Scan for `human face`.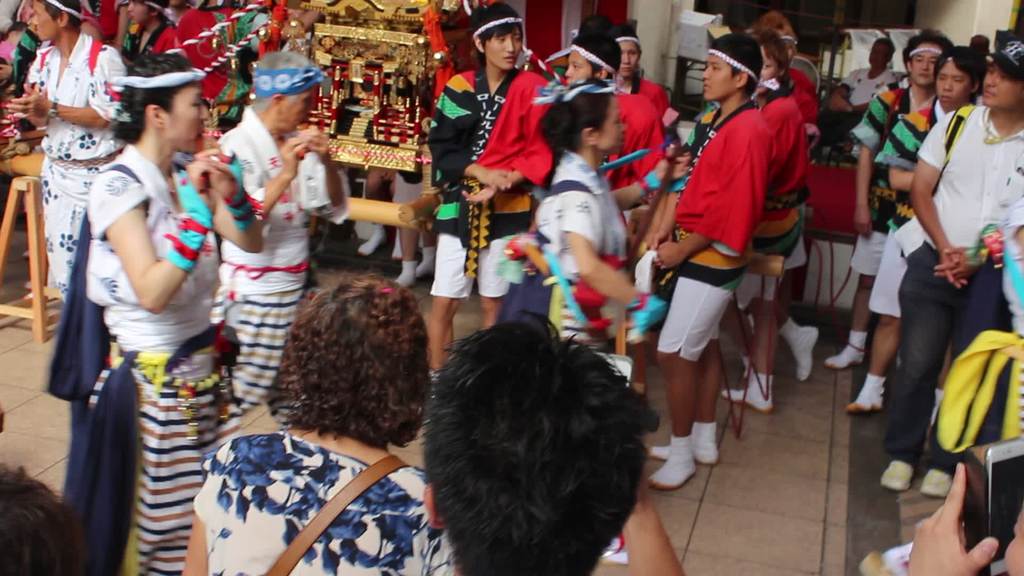
Scan result: {"x1": 911, "y1": 38, "x2": 941, "y2": 88}.
